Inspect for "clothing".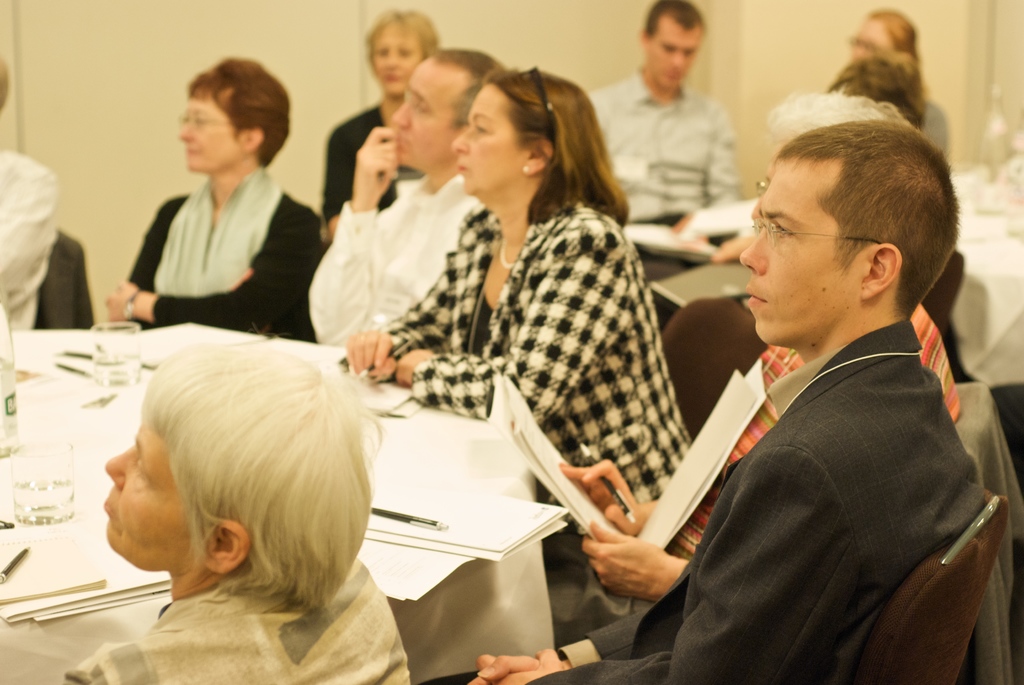
Inspection: 58 557 416 684.
